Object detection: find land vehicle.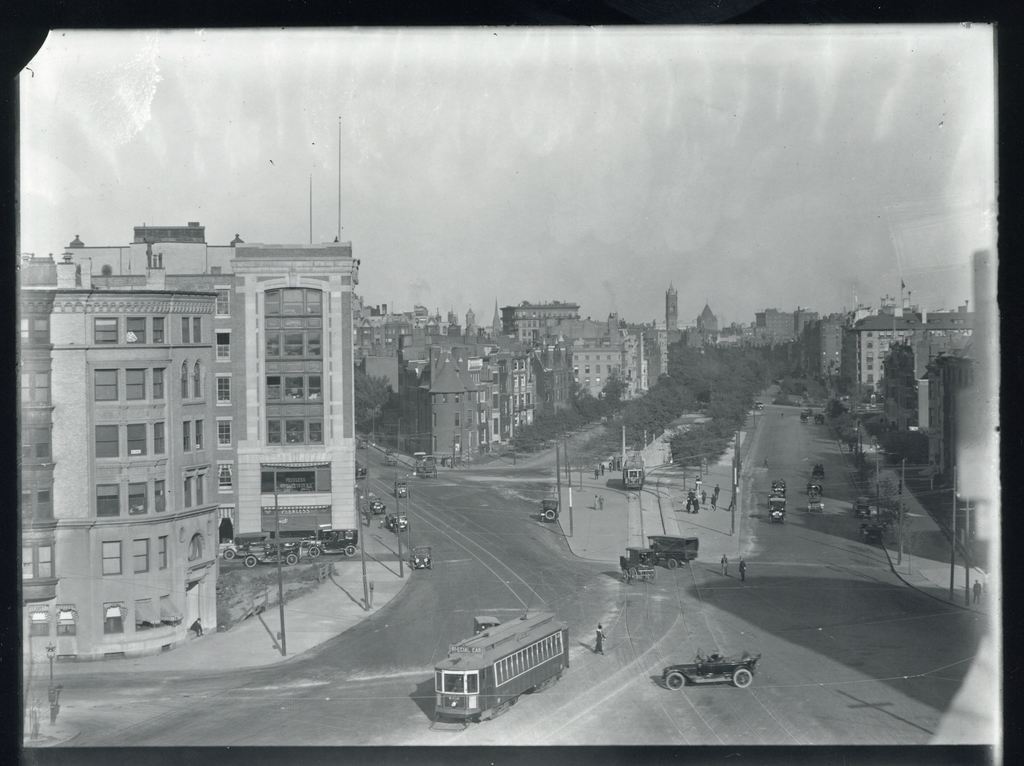
box=[623, 547, 655, 582].
